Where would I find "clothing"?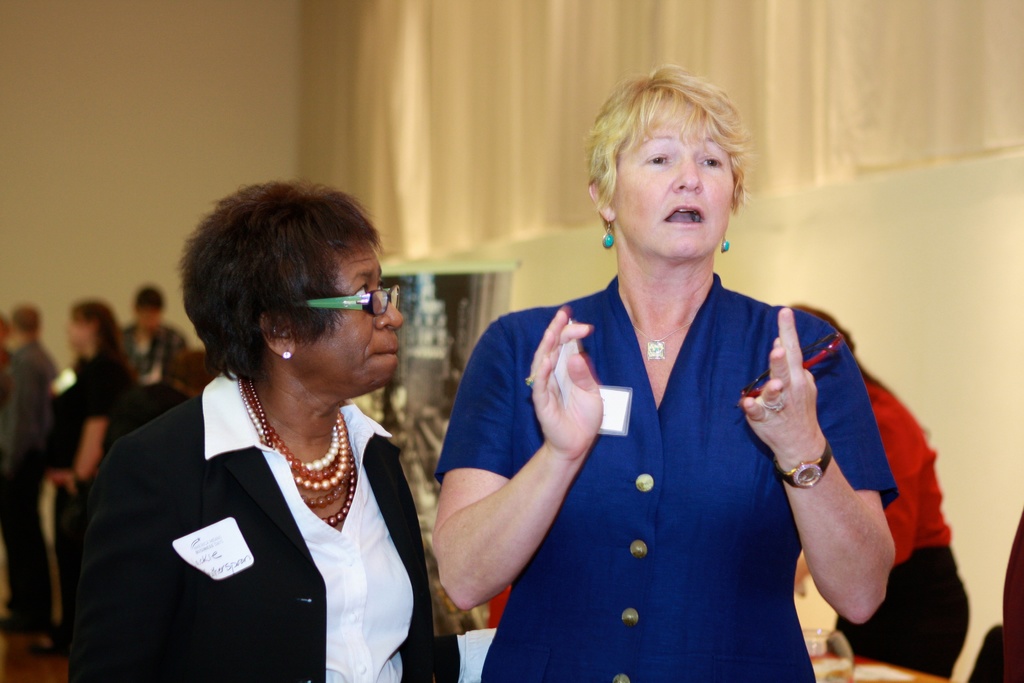
At 824,368,970,682.
